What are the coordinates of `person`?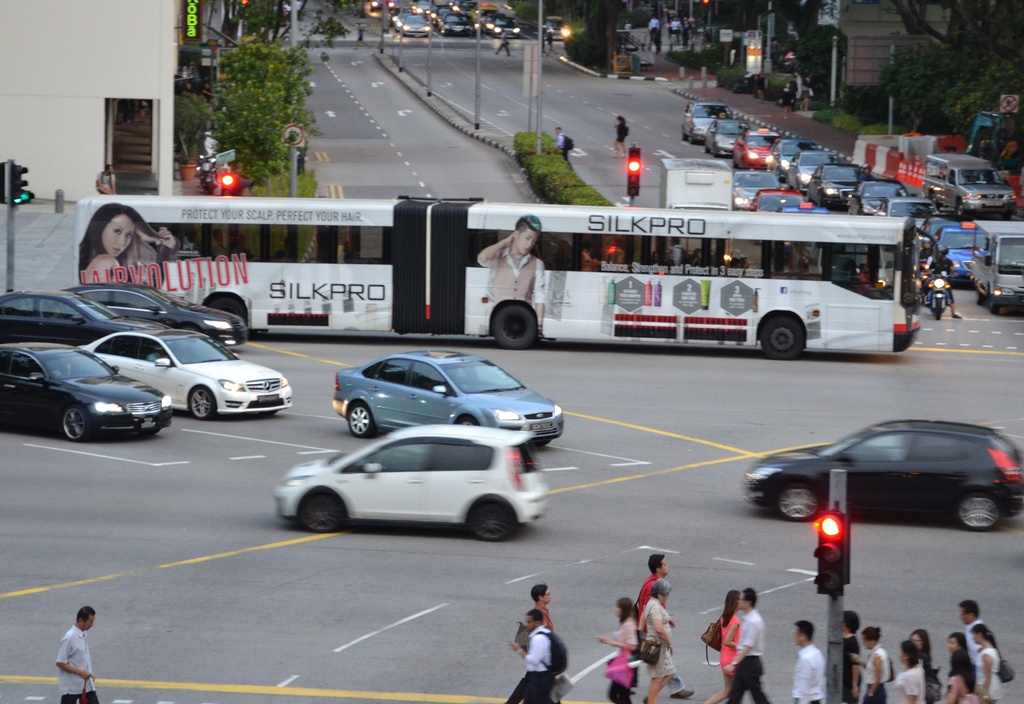
704, 588, 749, 703.
